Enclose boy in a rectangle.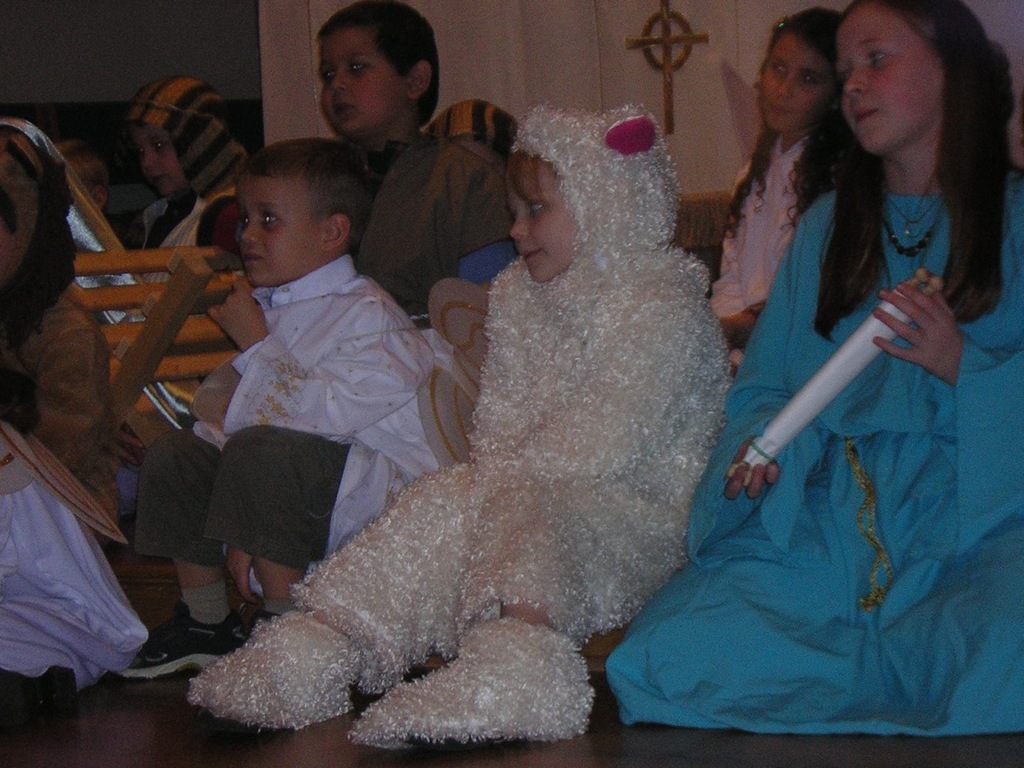
detection(314, 0, 515, 338).
